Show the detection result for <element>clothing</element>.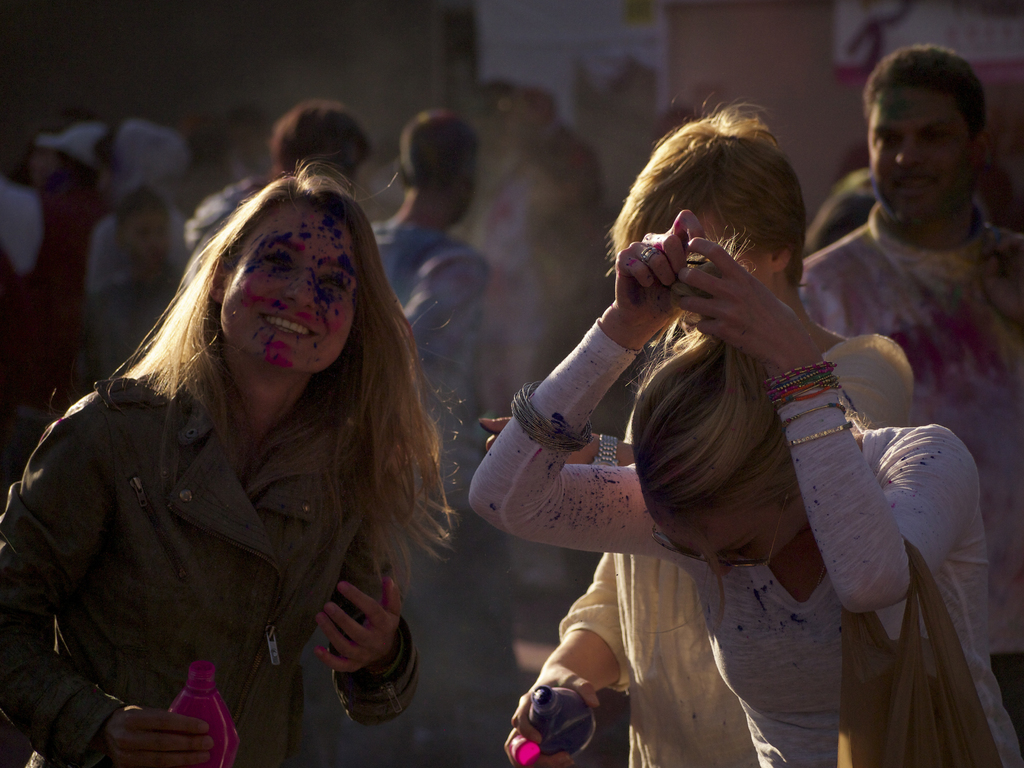
bbox=[376, 219, 485, 429].
